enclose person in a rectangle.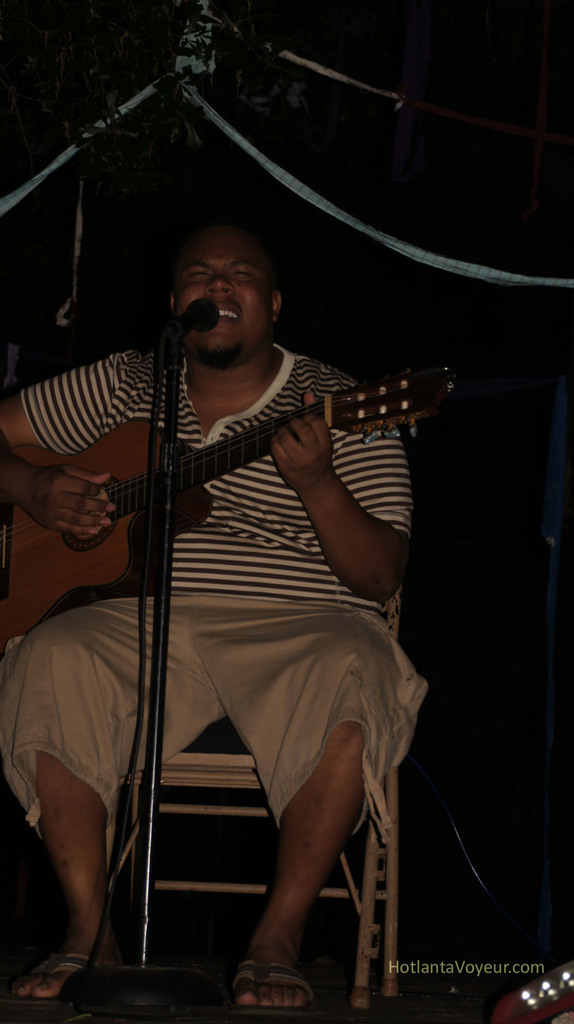
crop(0, 218, 427, 1005).
